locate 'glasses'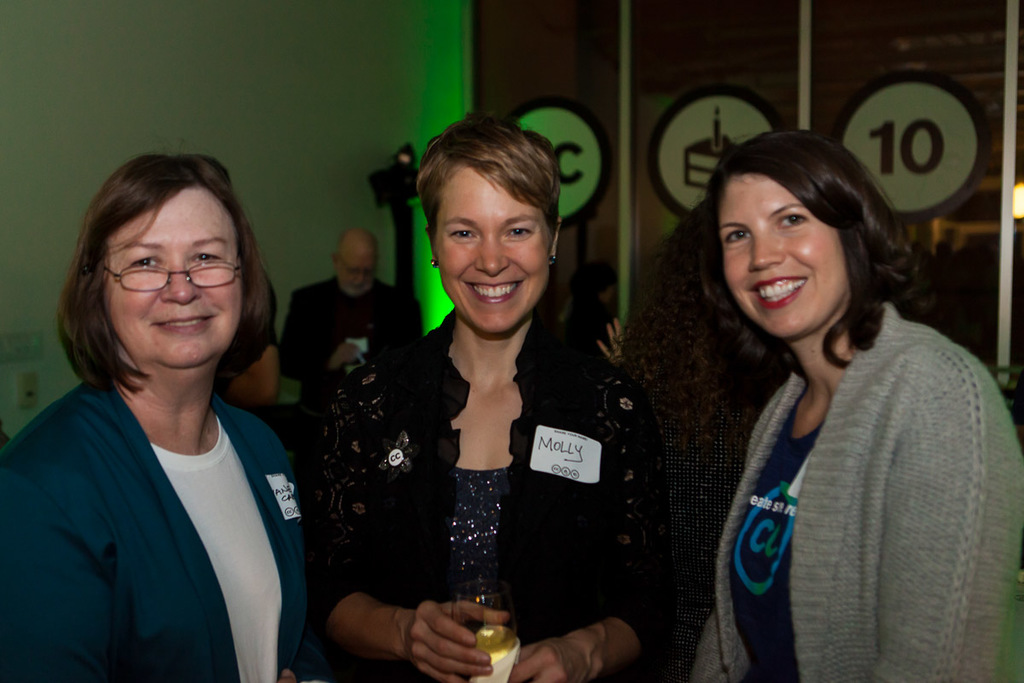
select_region(99, 261, 246, 288)
